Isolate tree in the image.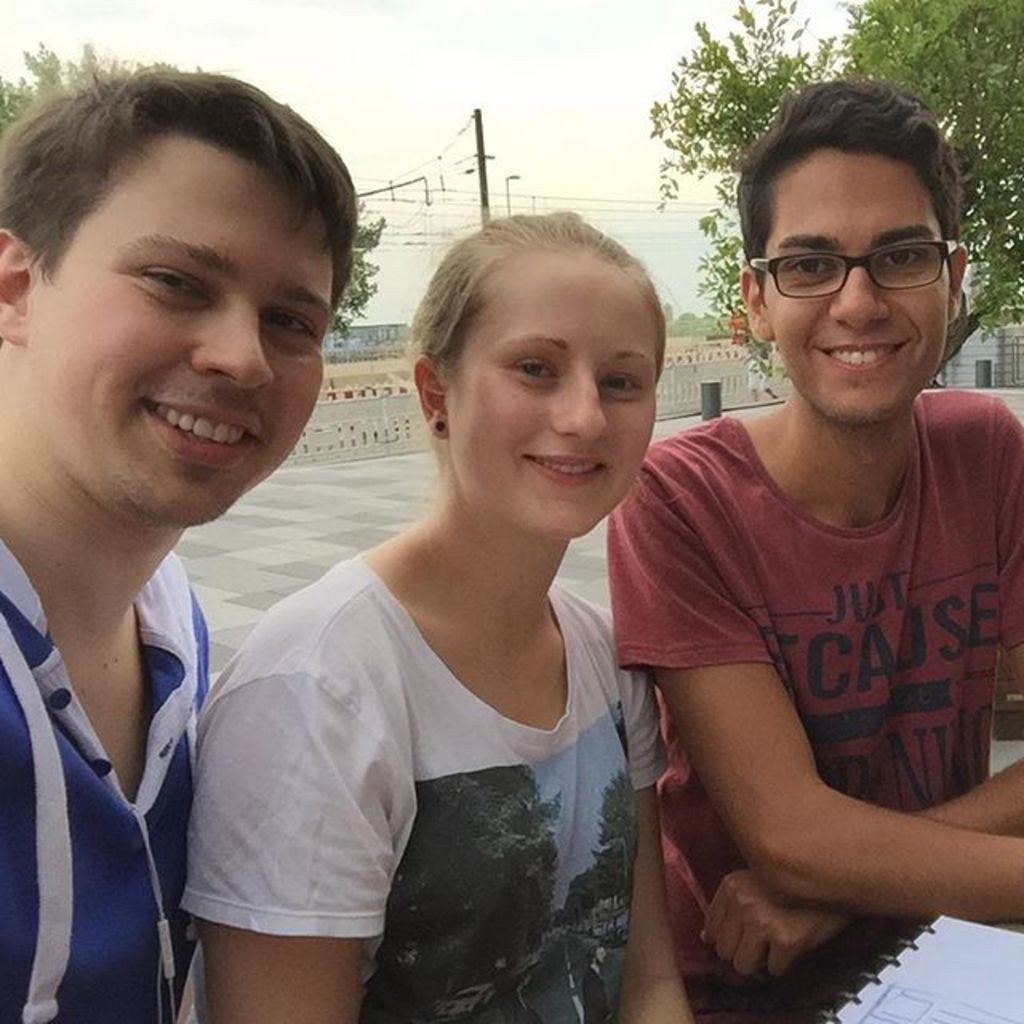
Isolated region: 656, 0, 1022, 371.
